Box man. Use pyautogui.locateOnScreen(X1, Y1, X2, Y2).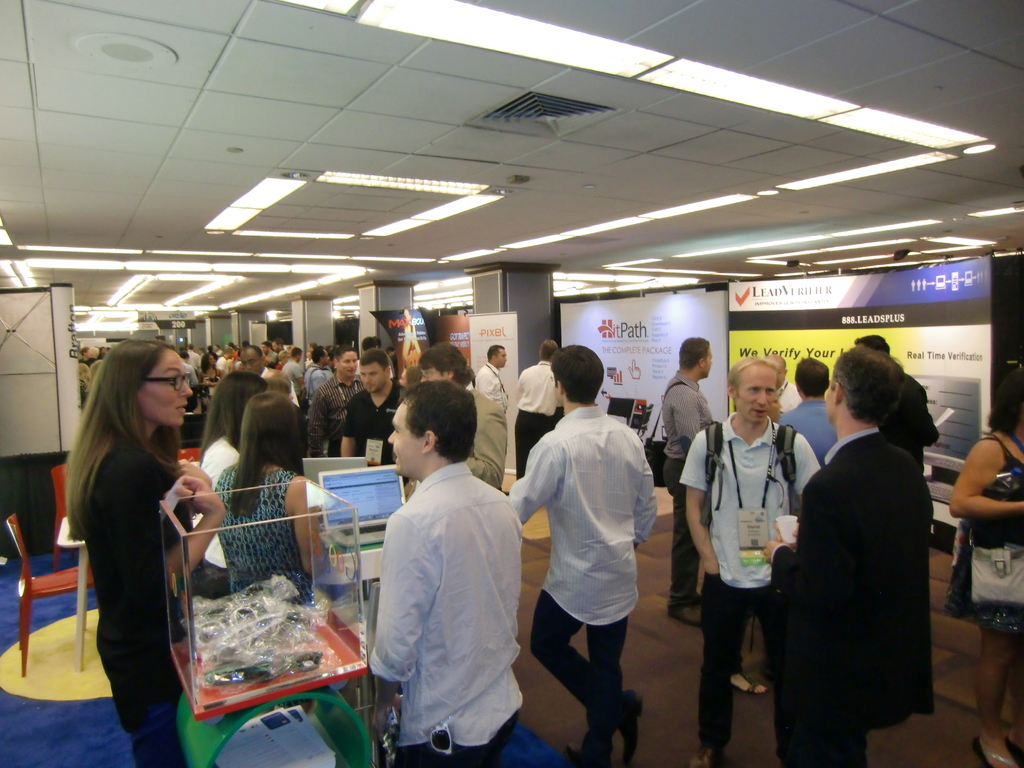
pyautogui.locateOnScreen(676, 356, 826, 767).
